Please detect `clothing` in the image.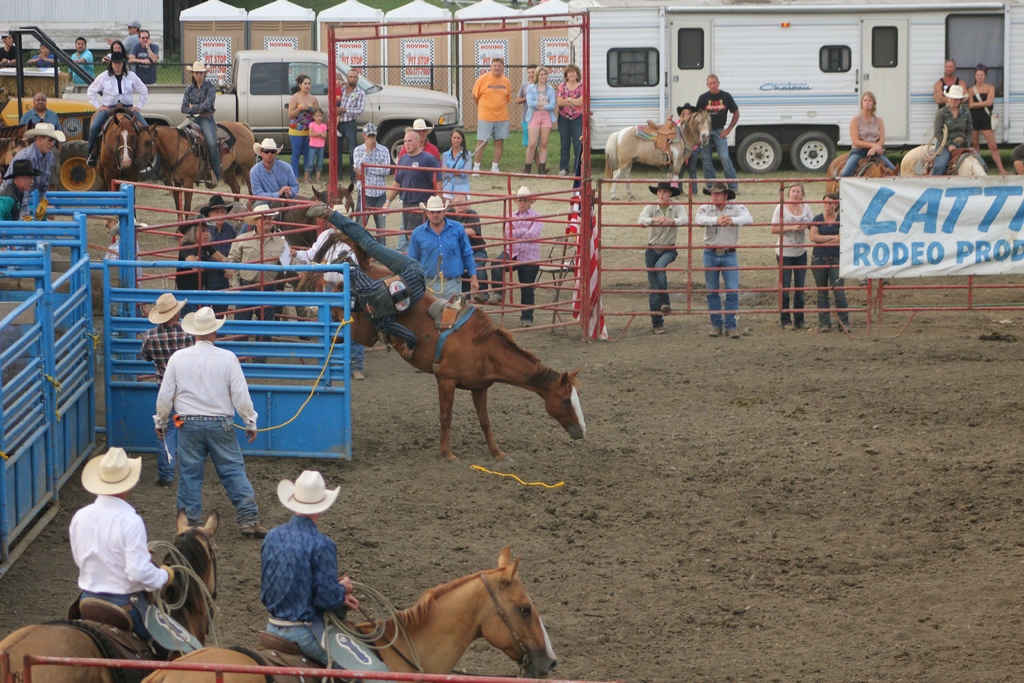
rect(66, 495, 206, 662).
